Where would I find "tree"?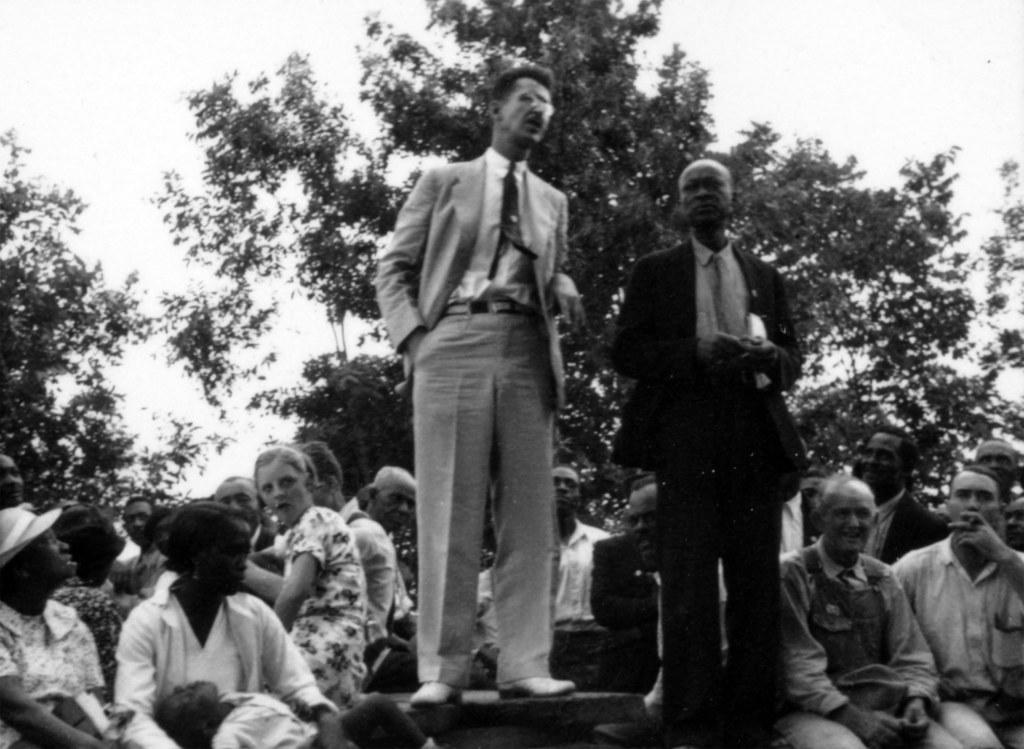
At 148 0 1023 541.
